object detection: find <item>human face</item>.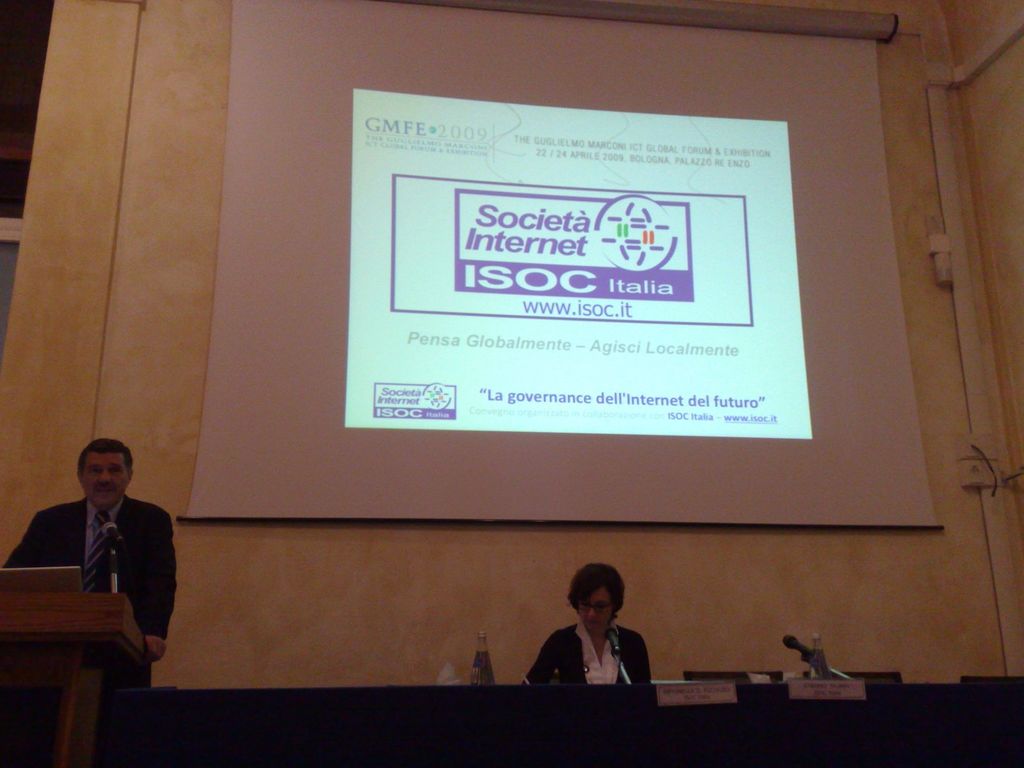
pyautogui.locateOnScreen(77, 457, 123, 506).
